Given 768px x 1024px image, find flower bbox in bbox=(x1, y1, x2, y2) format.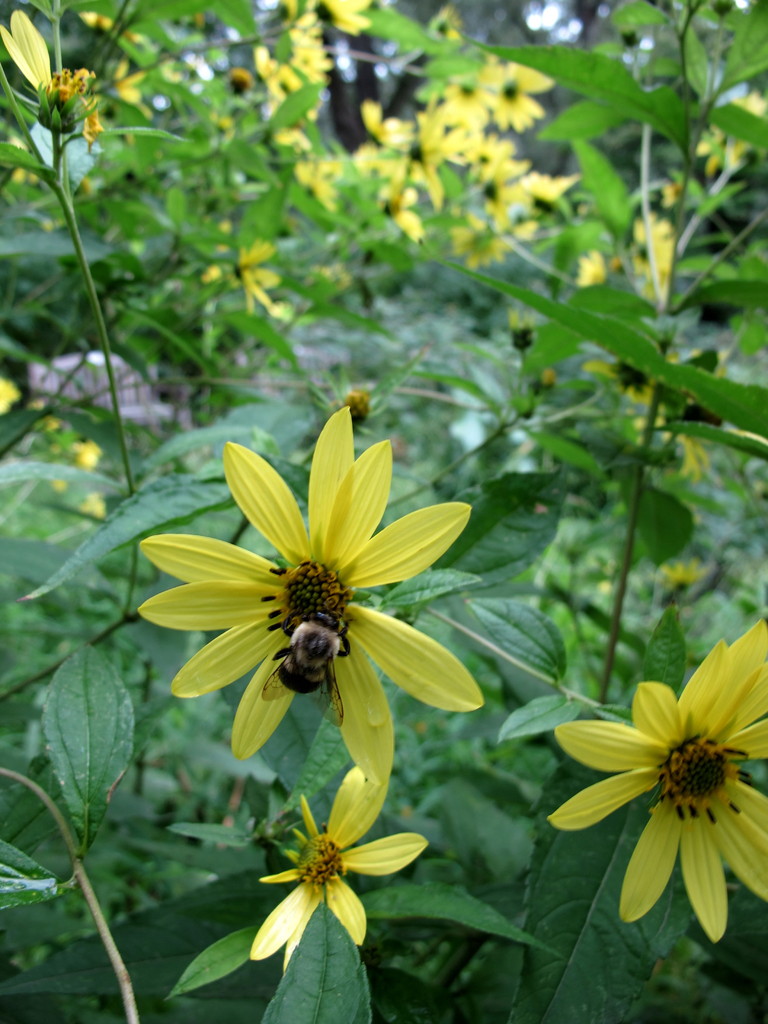
bbox=(71, 430, 100, 472).
